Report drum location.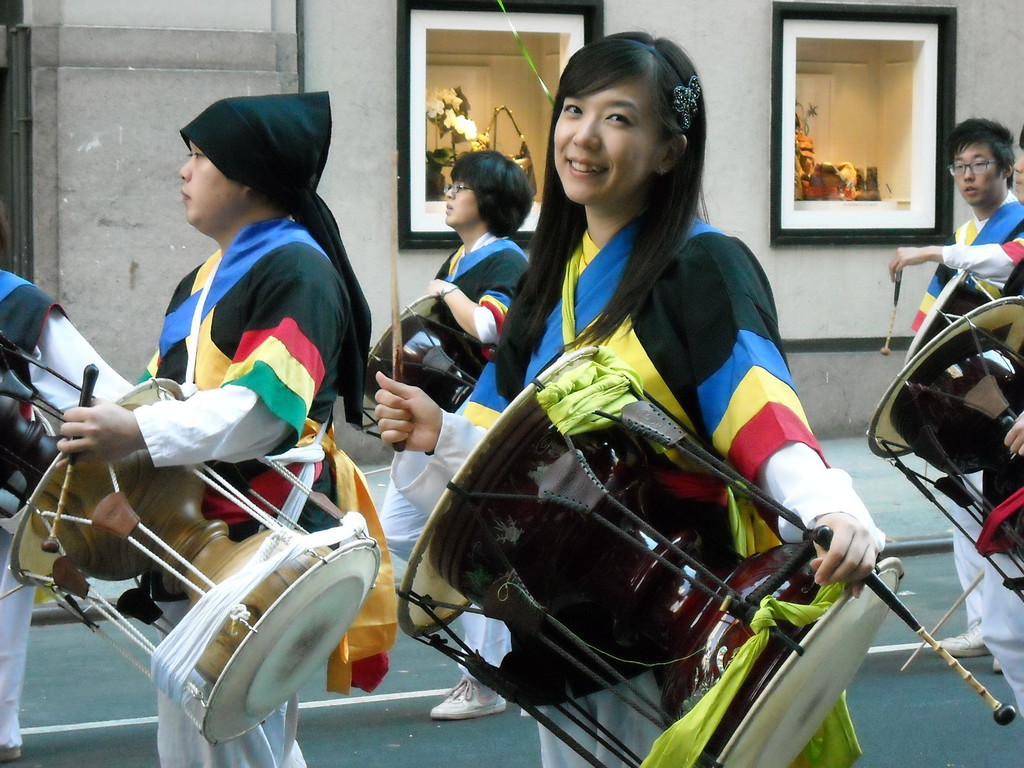
Report: [x1=904, y1=266, x2=1005, y2=363].
